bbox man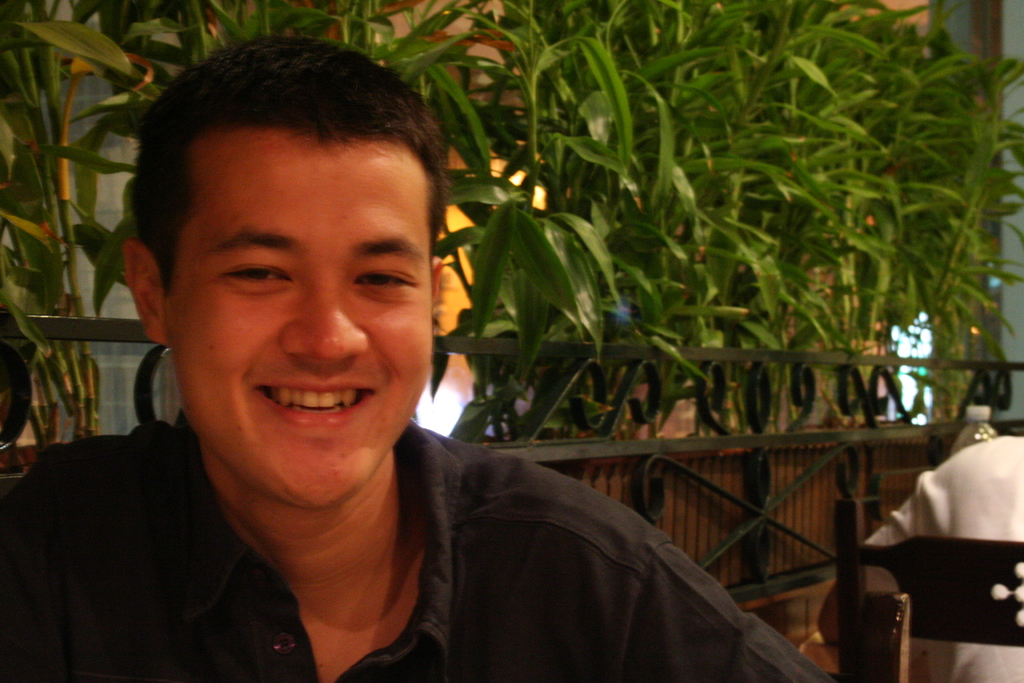
31,65,810,657
